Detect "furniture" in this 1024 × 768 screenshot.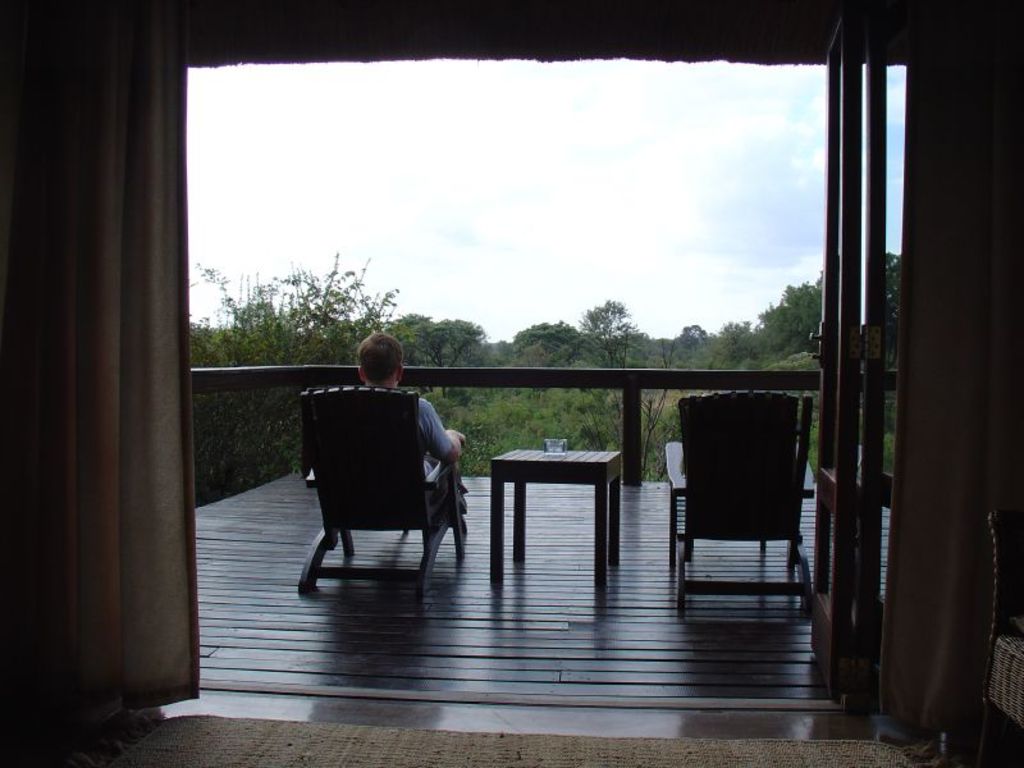
Detection: l=489, t=447, r=622, b=581.
